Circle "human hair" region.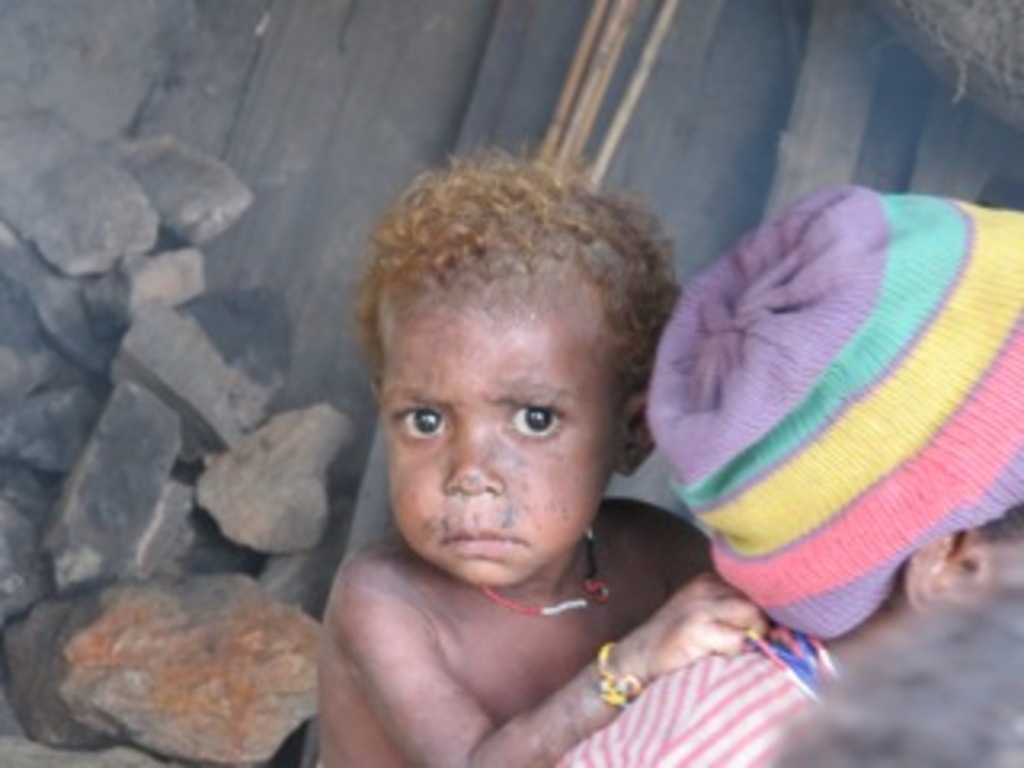
Region: Rect(362, 166, 669, 426).
